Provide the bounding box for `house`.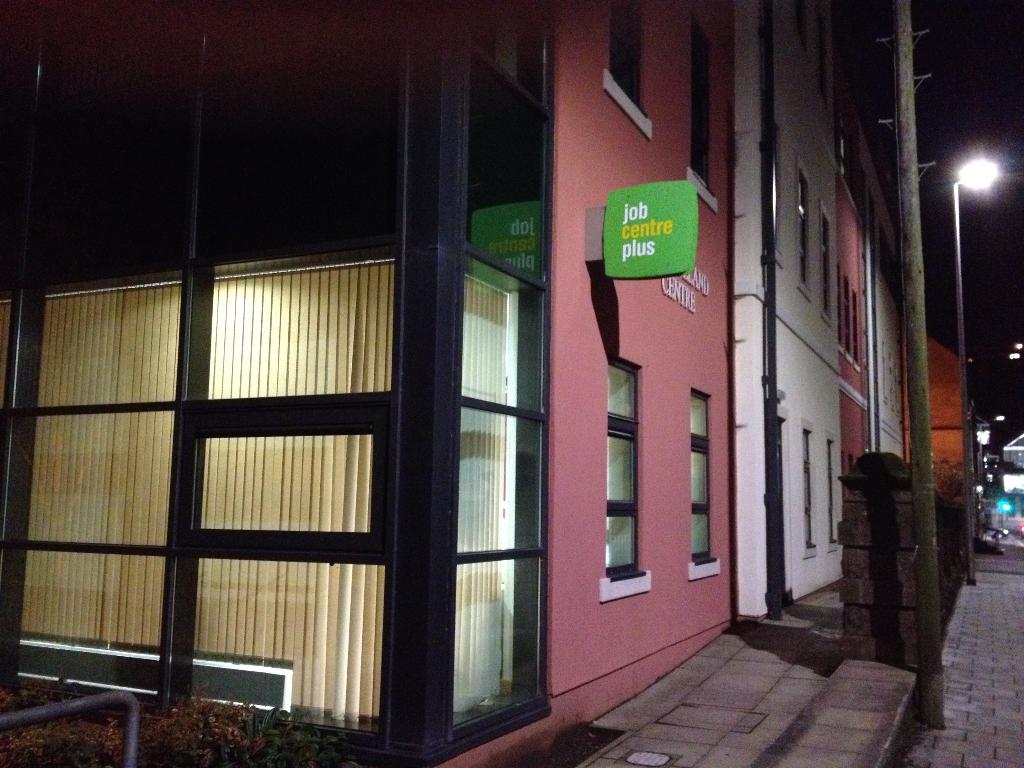
865/146/919/471.
